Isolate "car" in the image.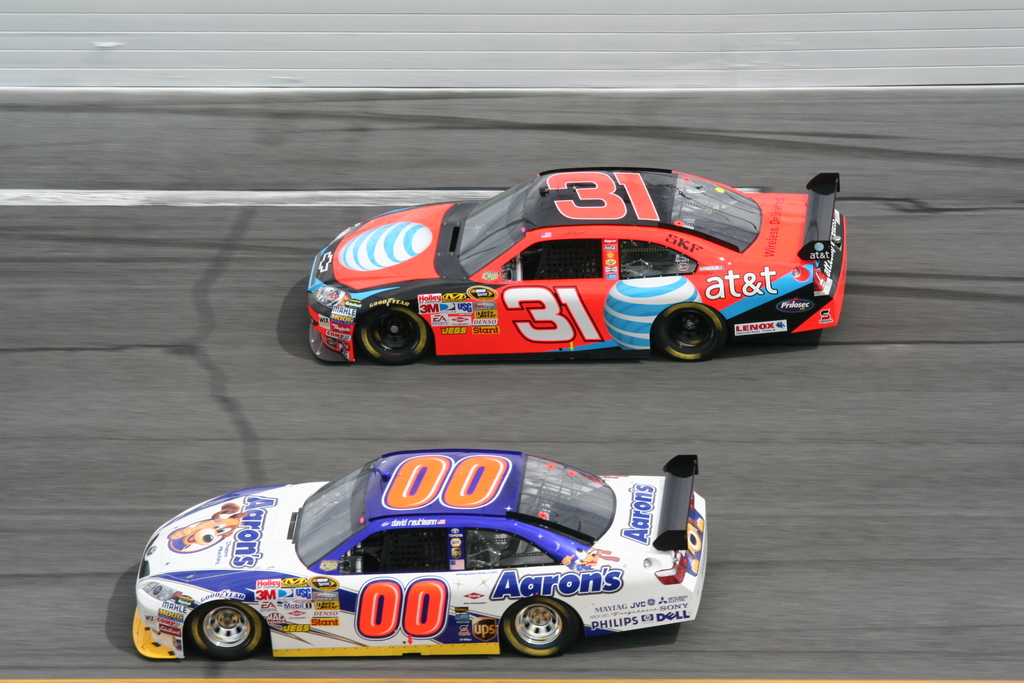
Isolated region: locate(132, 444, 711, 662).
